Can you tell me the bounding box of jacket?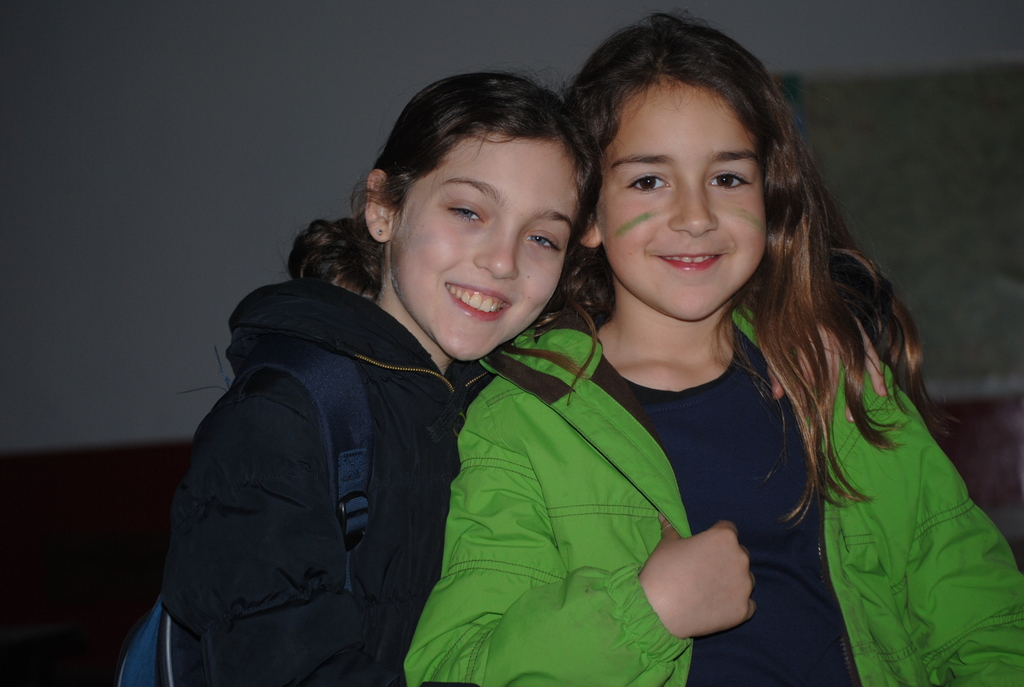
[x1=401, y1=284, x2=1023, y2=685].
